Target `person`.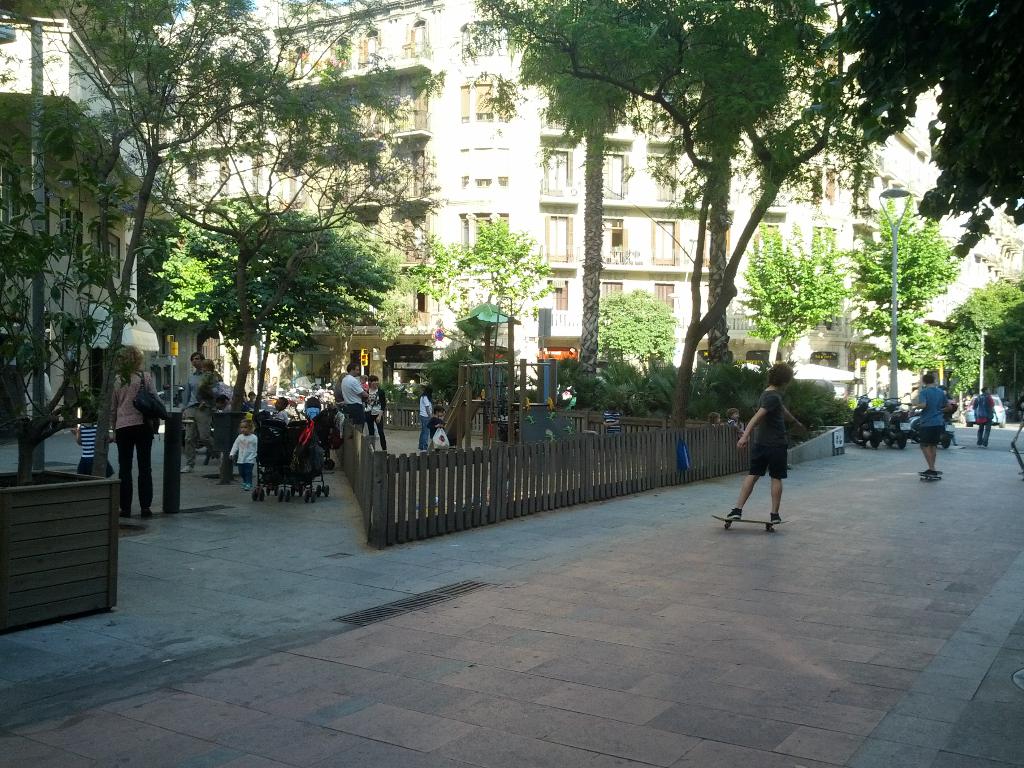
Target region: (x1=196, y1=362, x2=215, y2=404).
